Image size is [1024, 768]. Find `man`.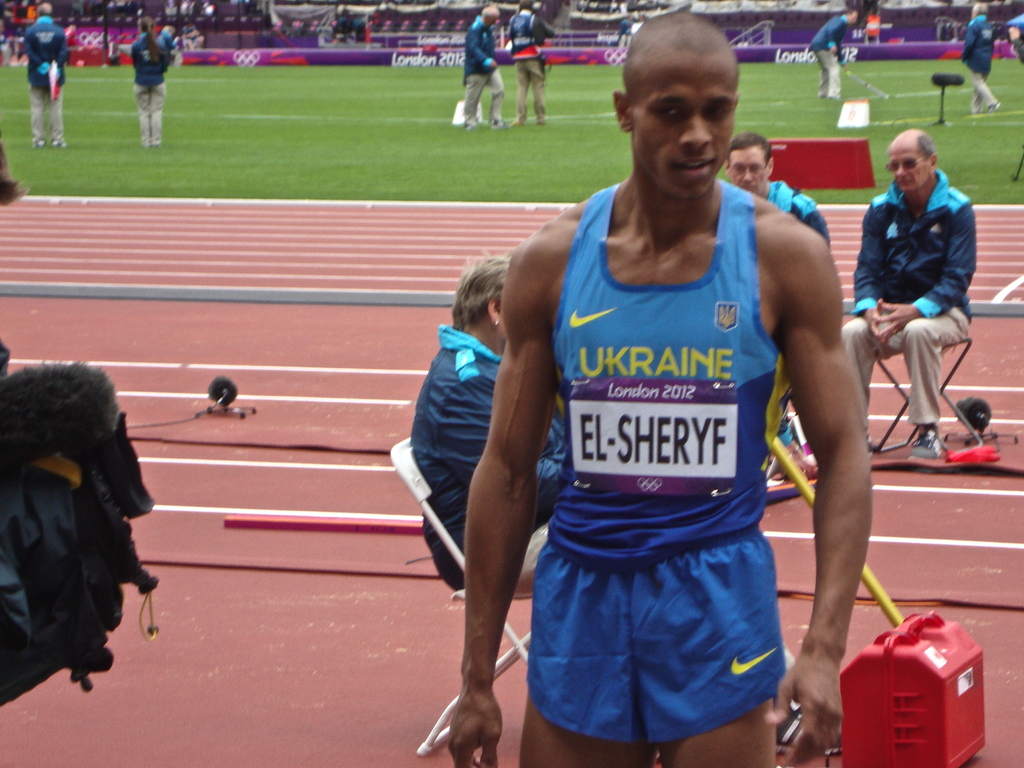
[x1=465, y1=0, x2=508, y2=125].
